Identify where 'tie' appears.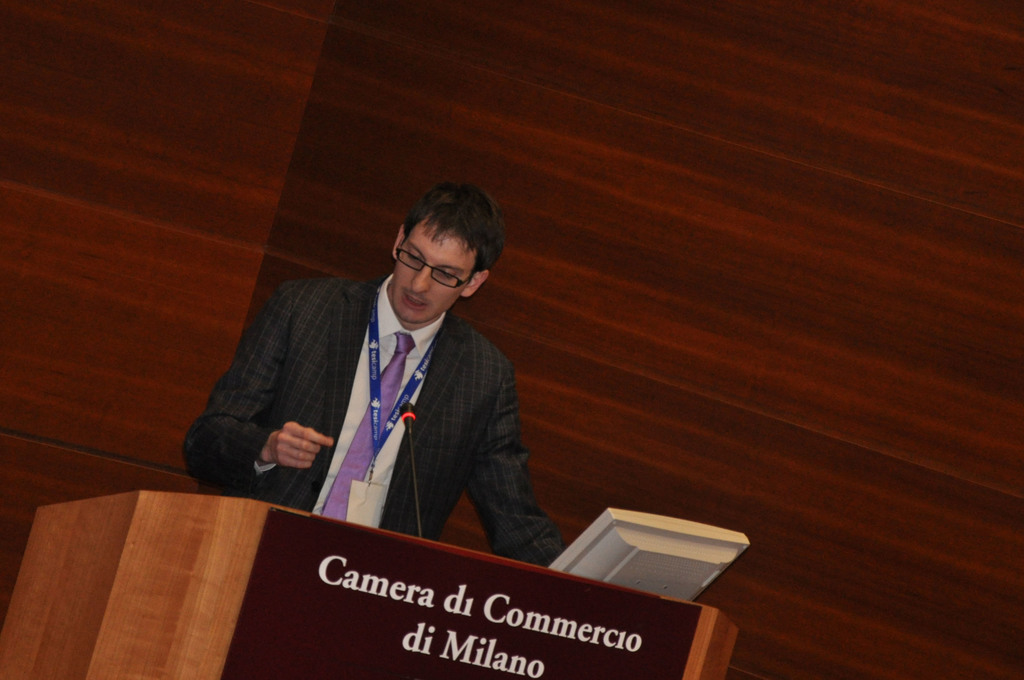
Appears at (317, 331, 413, 516).
